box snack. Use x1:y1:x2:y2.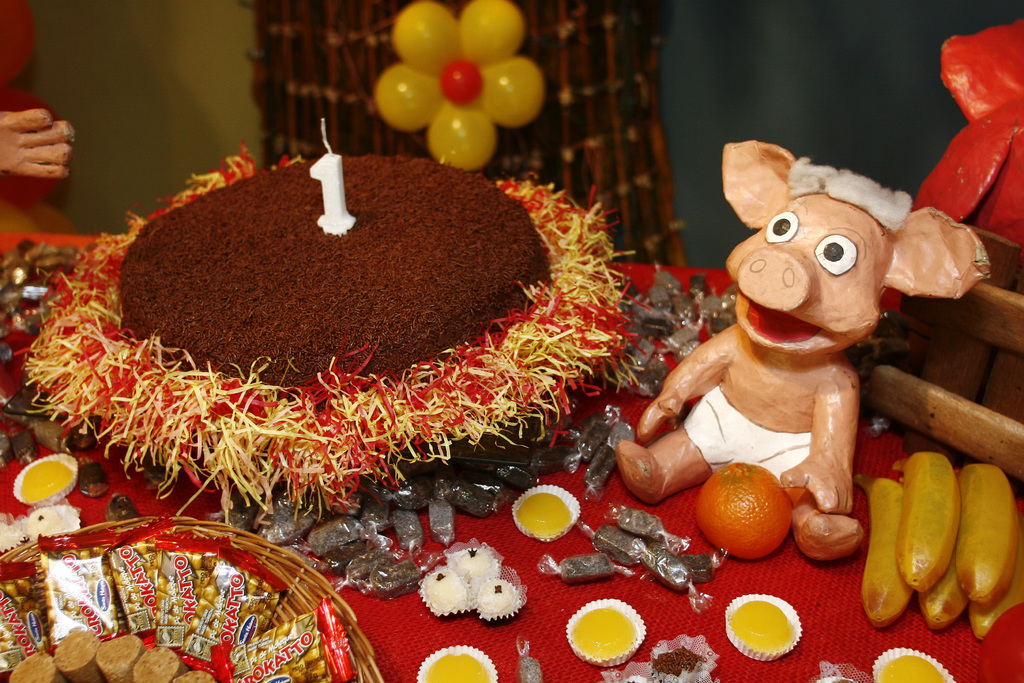
422:562:480:619.
